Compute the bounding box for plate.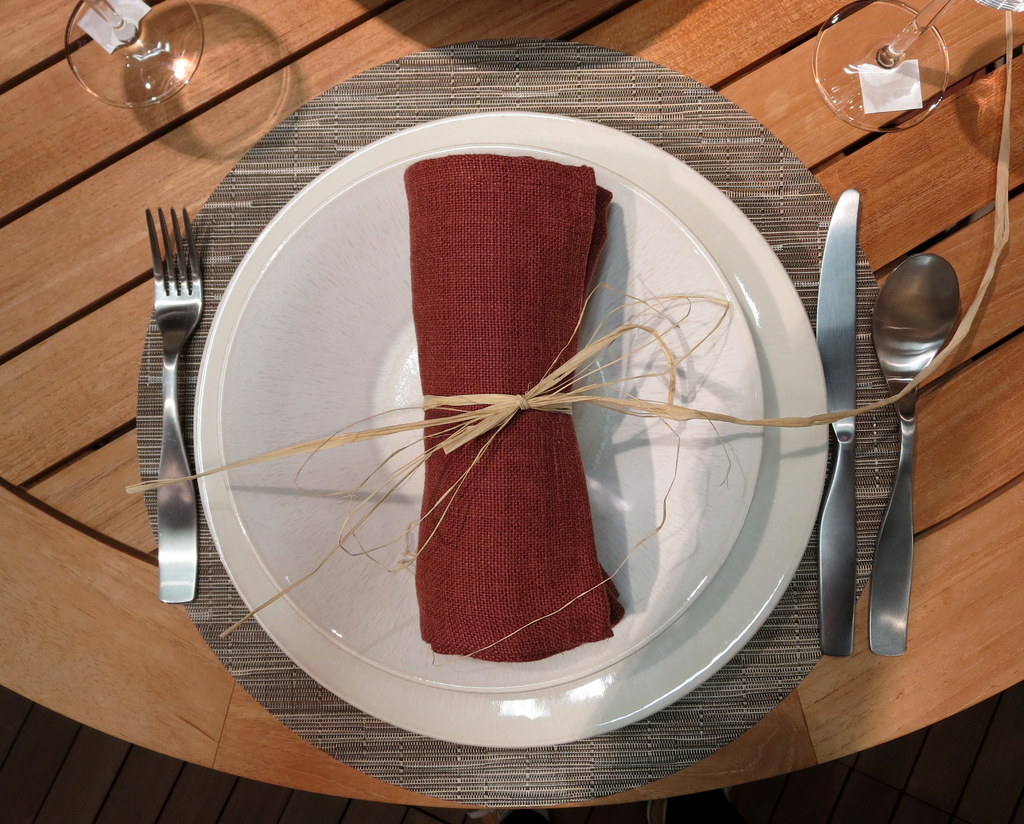
(x1=218, y1=140, x2=767, y2=691).
